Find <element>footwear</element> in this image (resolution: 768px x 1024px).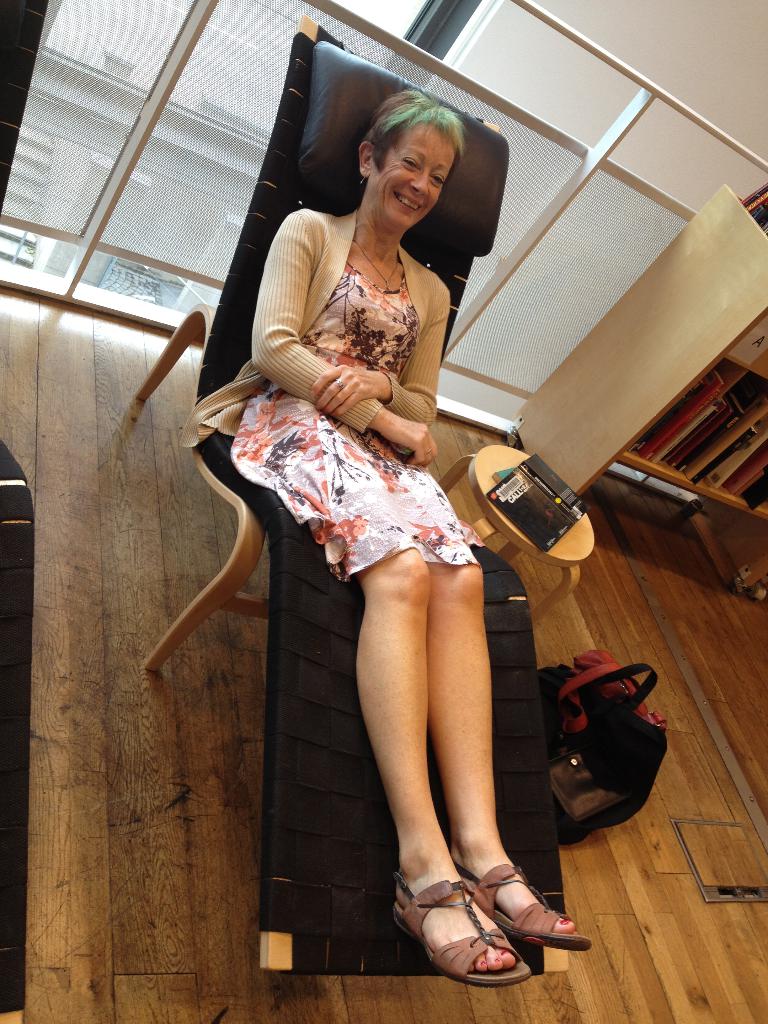
456:860:591:956.
